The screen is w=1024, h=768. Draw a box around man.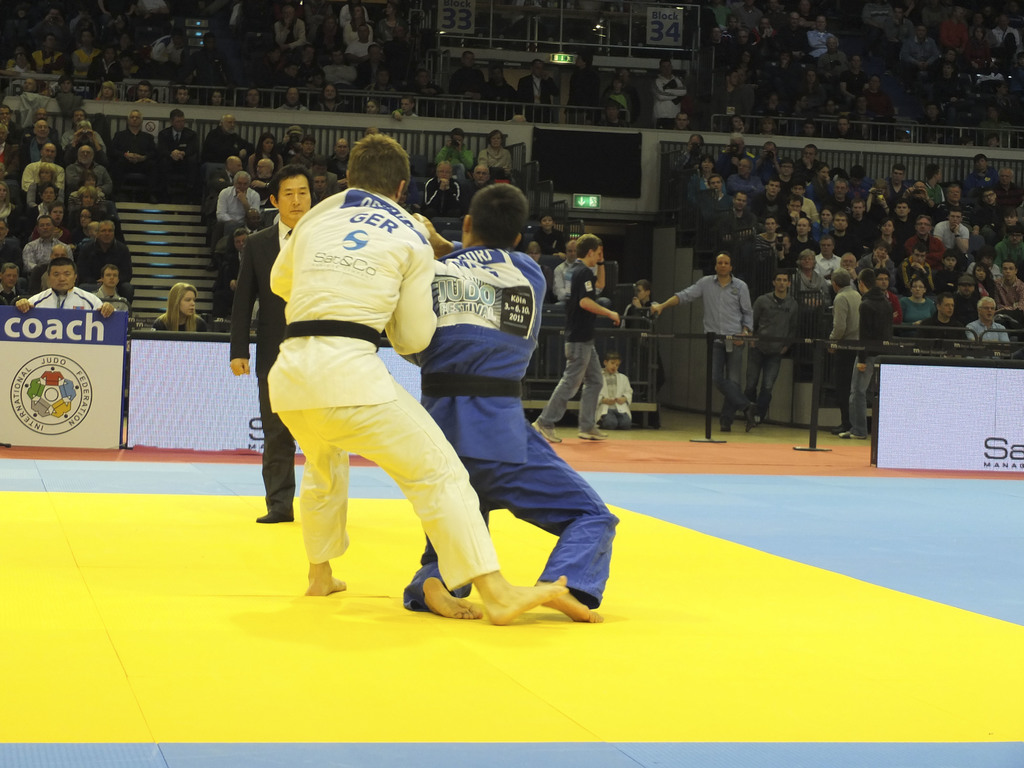
965:302:1009:351.
